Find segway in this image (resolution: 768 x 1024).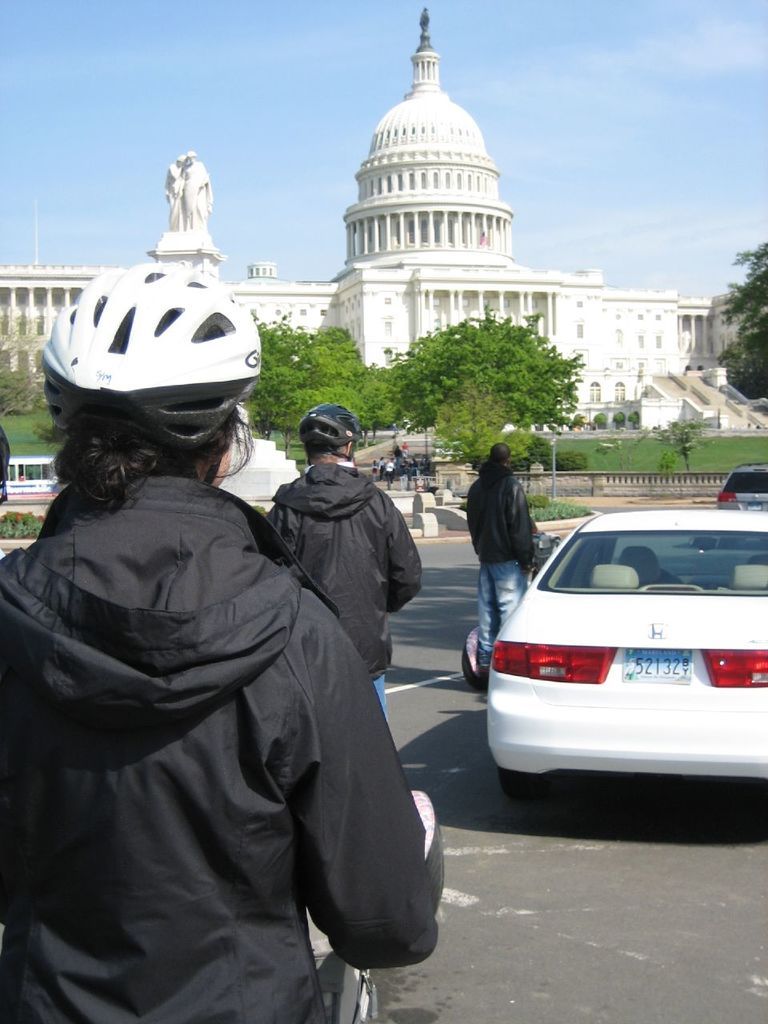
(459,535,558,686).
